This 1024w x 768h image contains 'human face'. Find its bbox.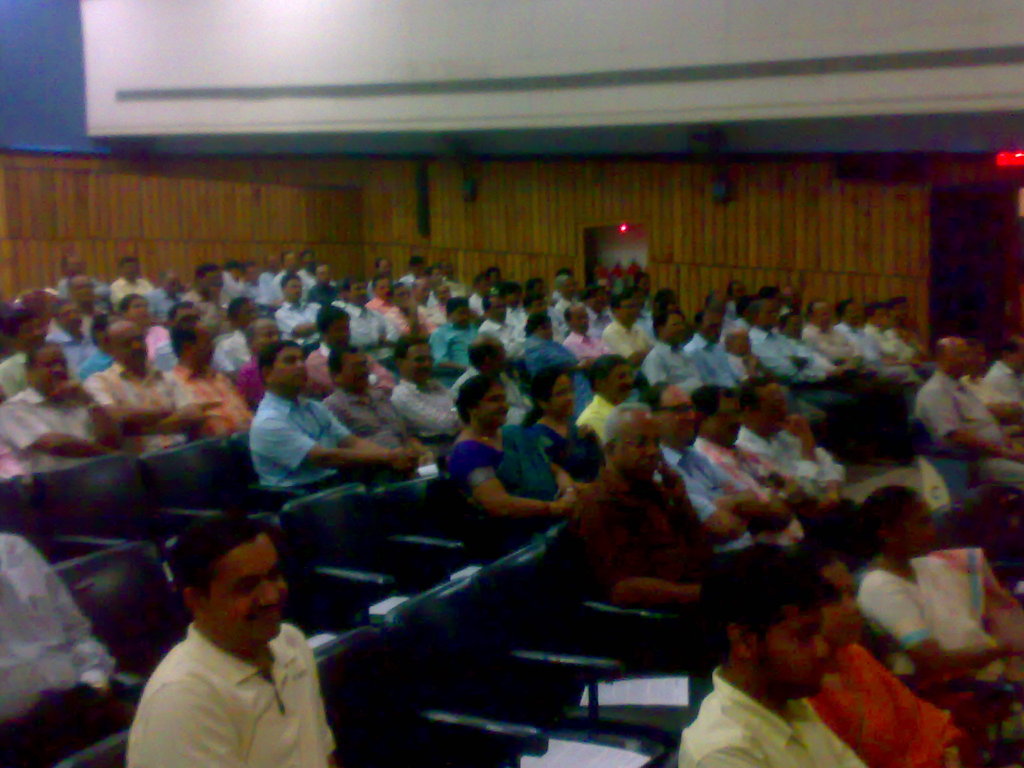
x1=834 y1=568 x2=863 y2=644.
